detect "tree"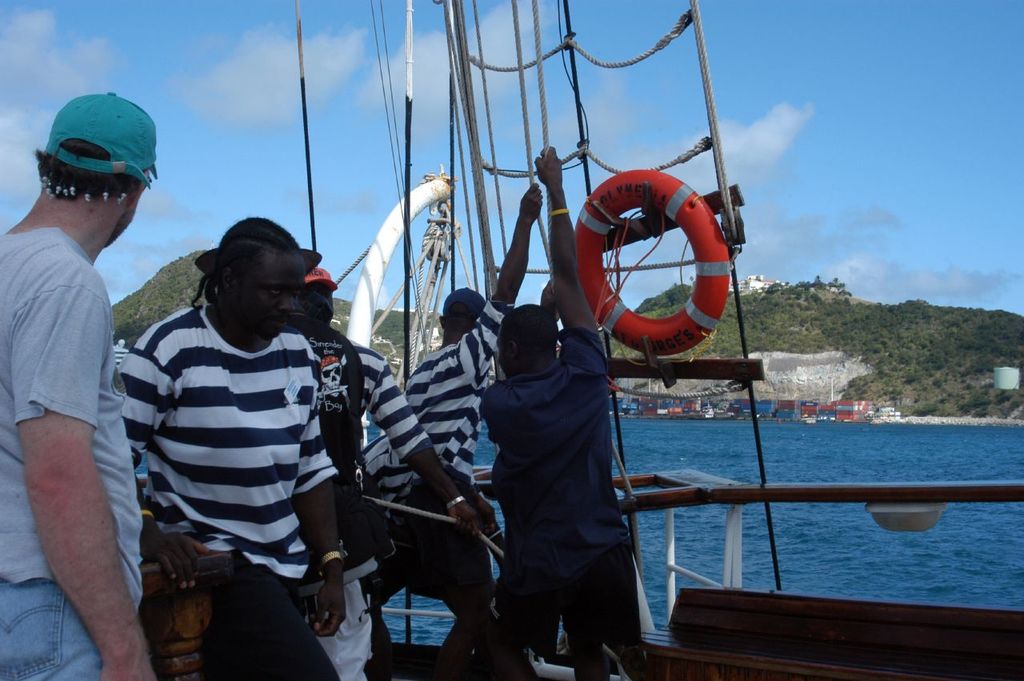
Rect(630, 282, 694, 318)
